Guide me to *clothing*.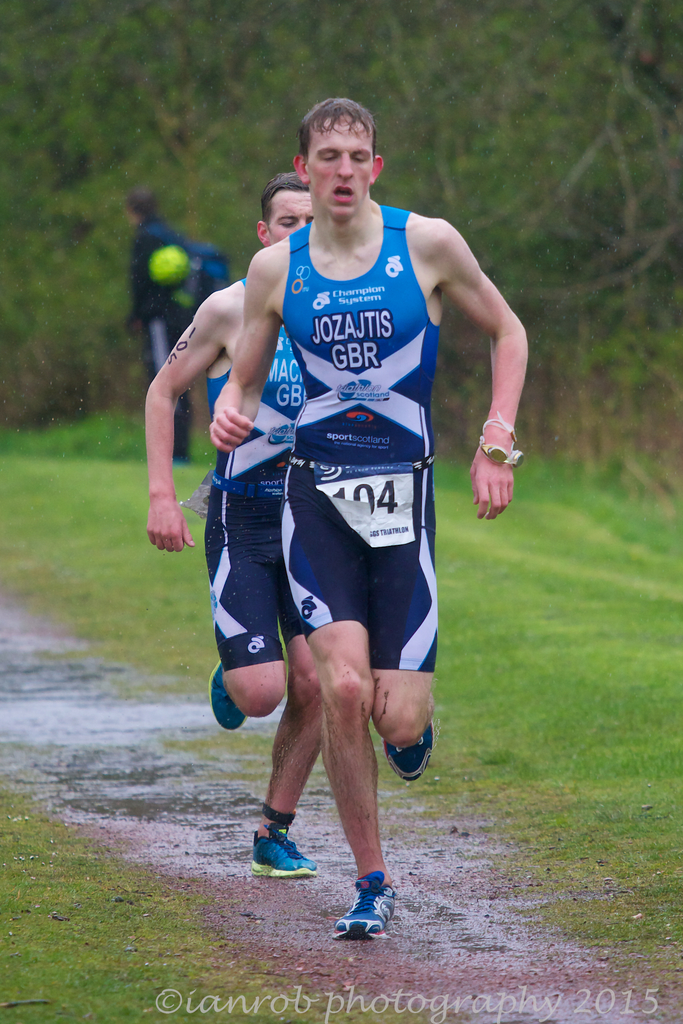
Guidance: <box>184,266,320,672</box>.
